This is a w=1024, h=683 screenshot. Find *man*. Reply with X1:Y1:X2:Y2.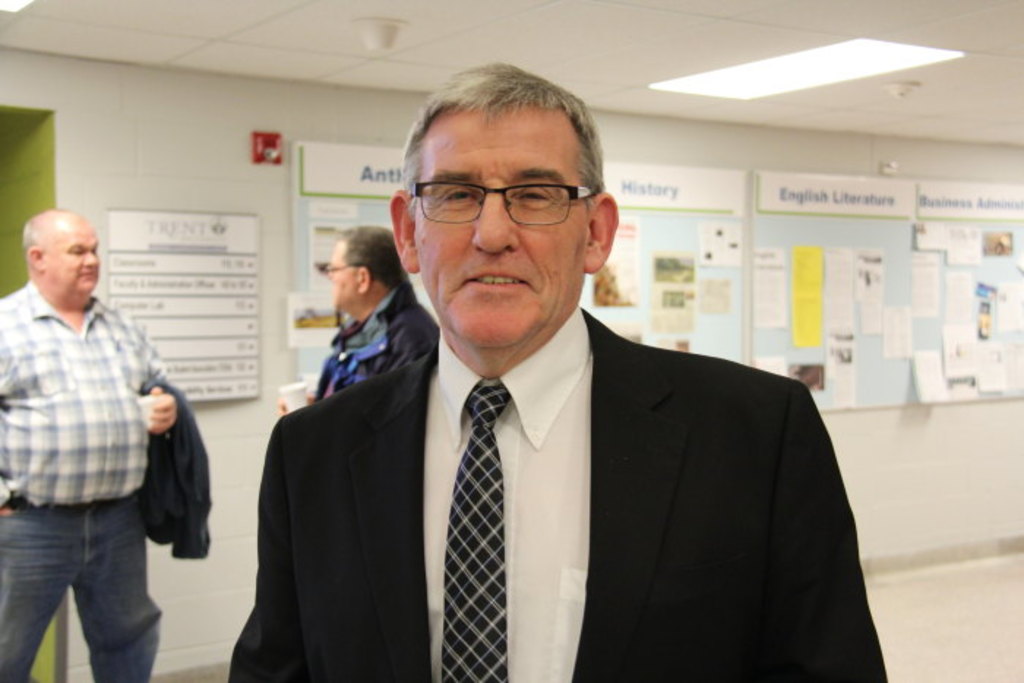
0:208:181:682.
